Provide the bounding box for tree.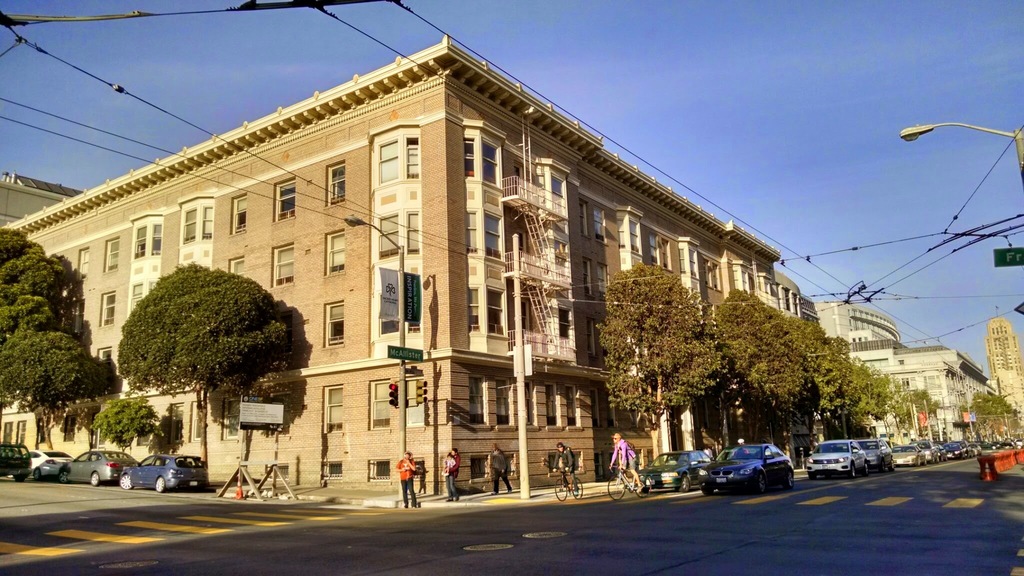
x1=715, y1=284, x2=820, y2=451.
